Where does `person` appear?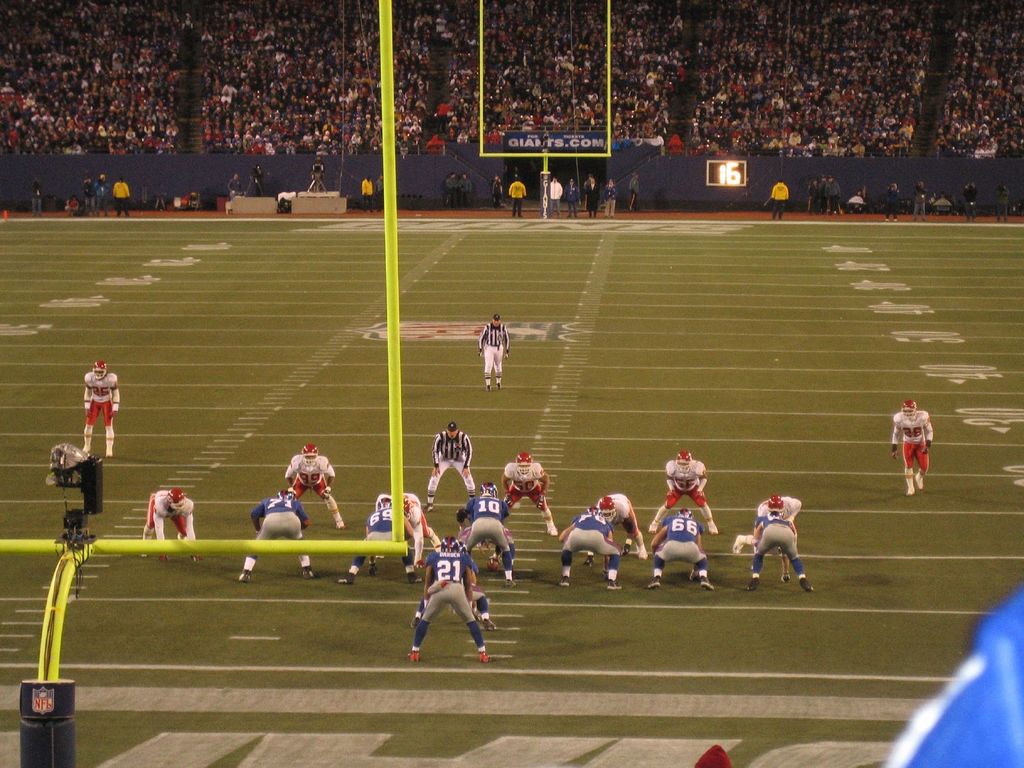
Appears at select_region(756, 487, 813, 529).
